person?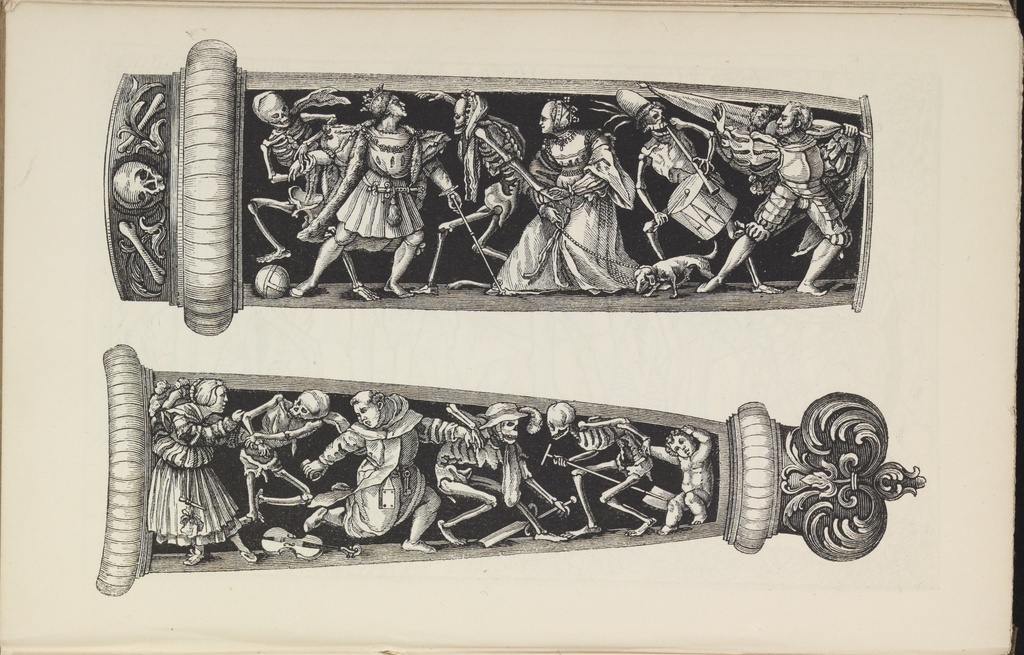
crop(719, 103, 860, 298)
